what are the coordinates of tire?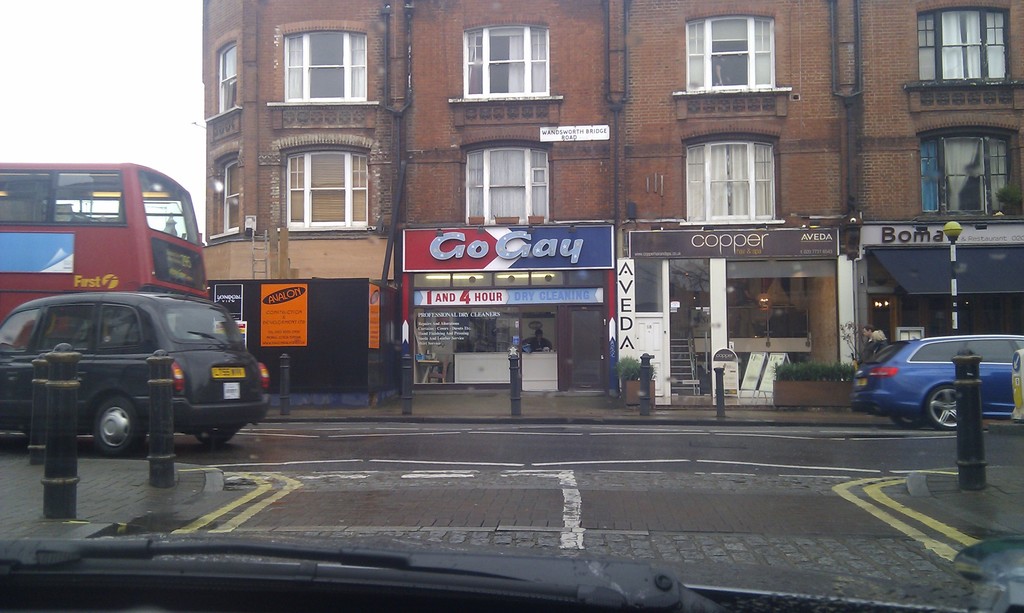
x1=890 y1=412 x2=924 y2=428.
